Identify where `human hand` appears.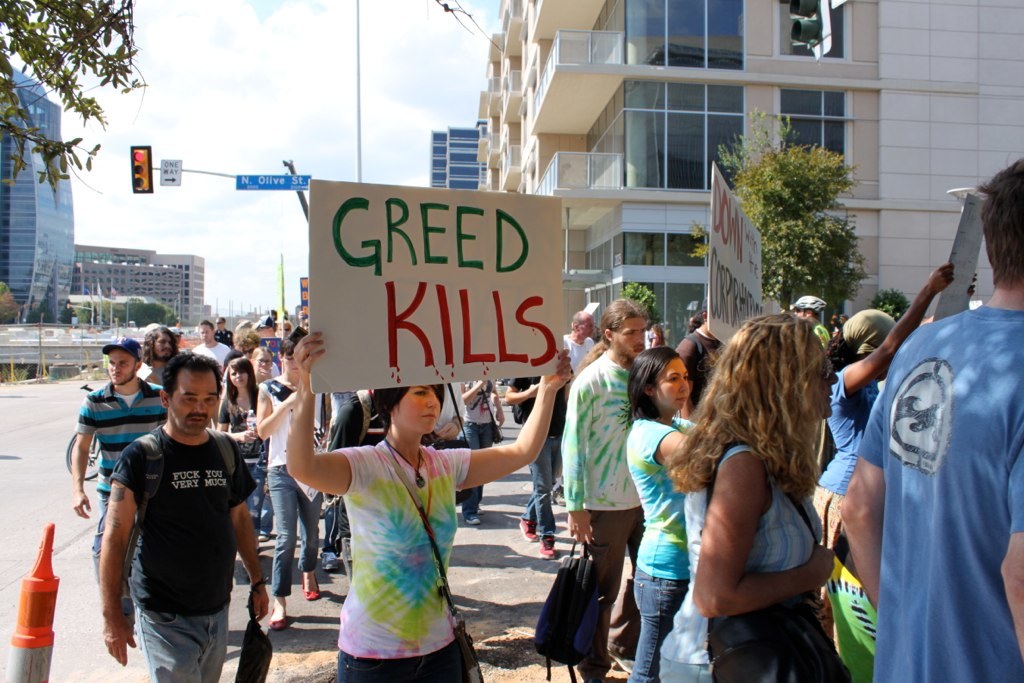
Appears at [x1=435, y1=423, x2=457, y2=442].
